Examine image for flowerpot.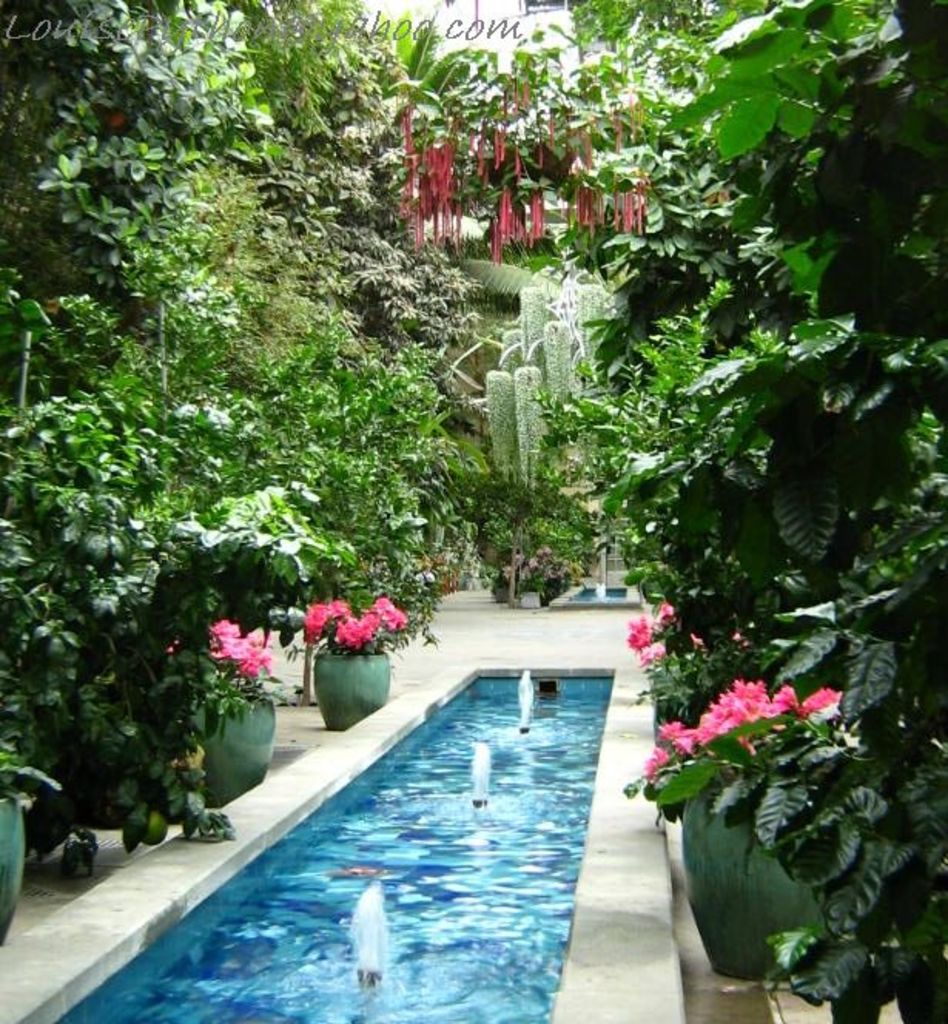
Examination result: 311 648 388 731.
